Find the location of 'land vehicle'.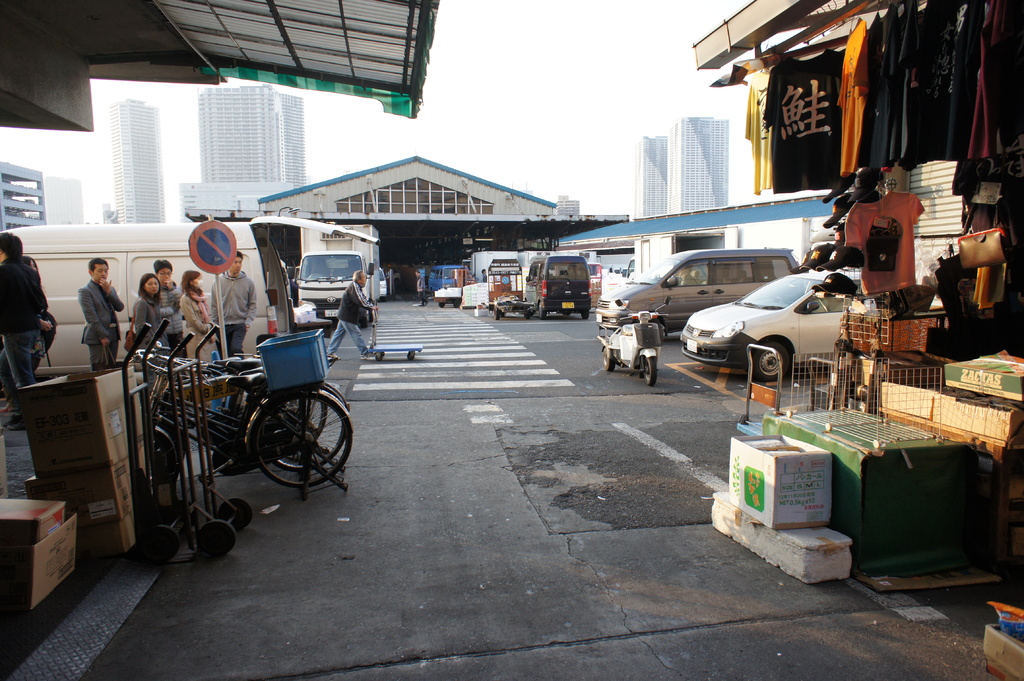
Location: crop(596, 247, 796, 337).
